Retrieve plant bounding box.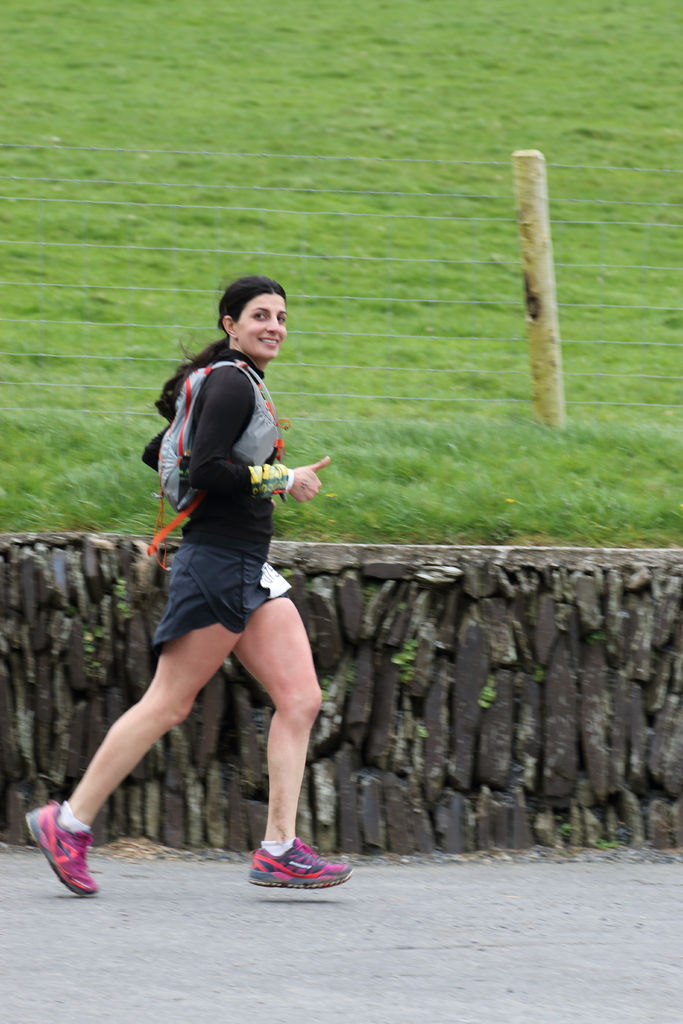
Bounding box: x1=595 y1=630 x2=605 y2=648.
